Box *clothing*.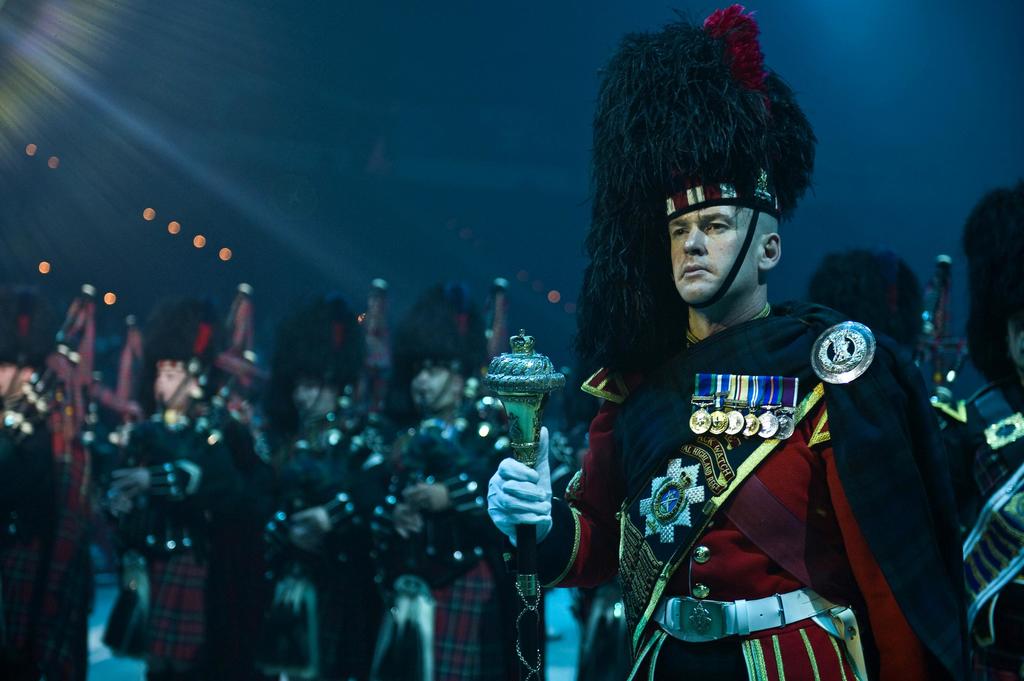
x1=2 y1=382 x2=95 y2=680.
